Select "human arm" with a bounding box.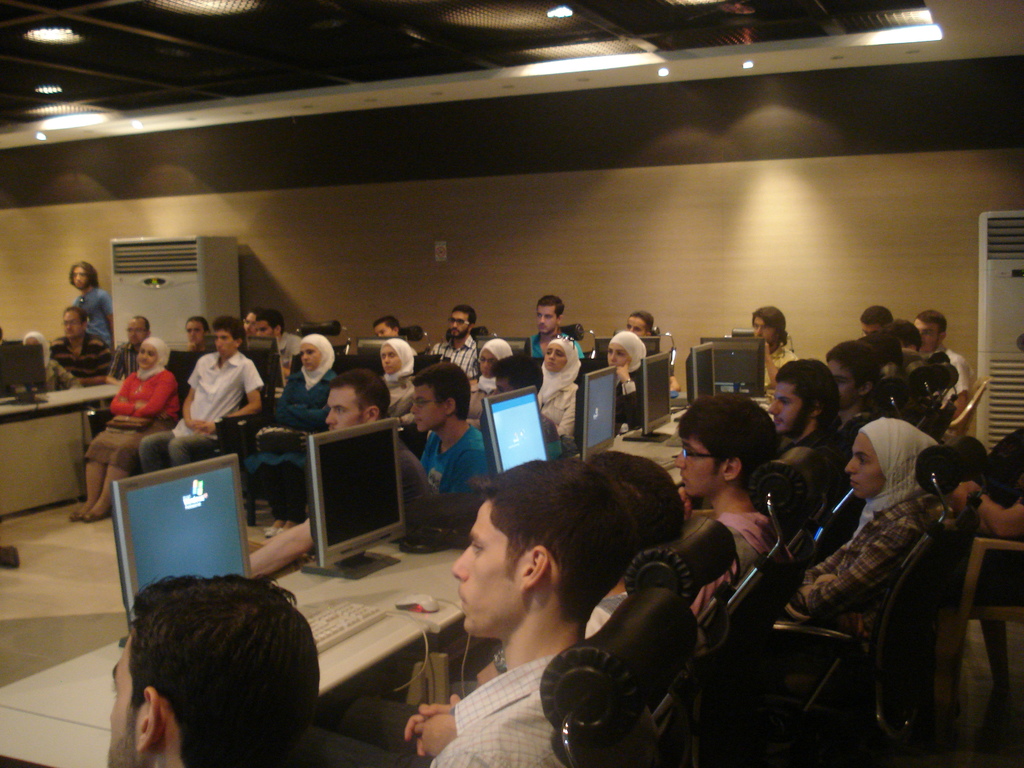
box(248, 516, 314, 579).
